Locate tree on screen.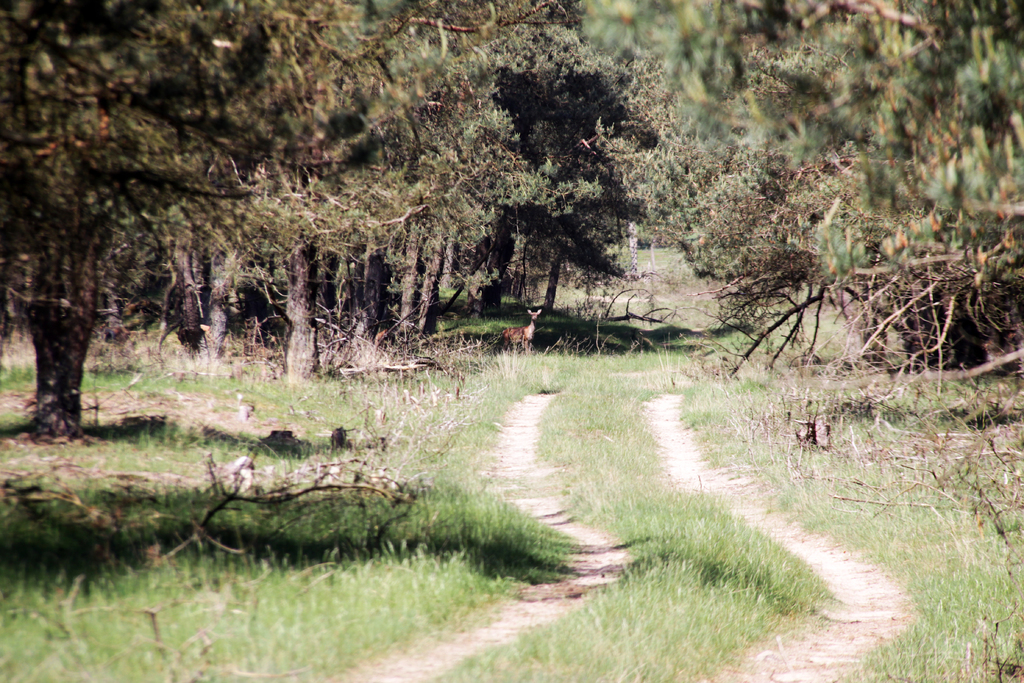
On screen at 428 0 683 364.
